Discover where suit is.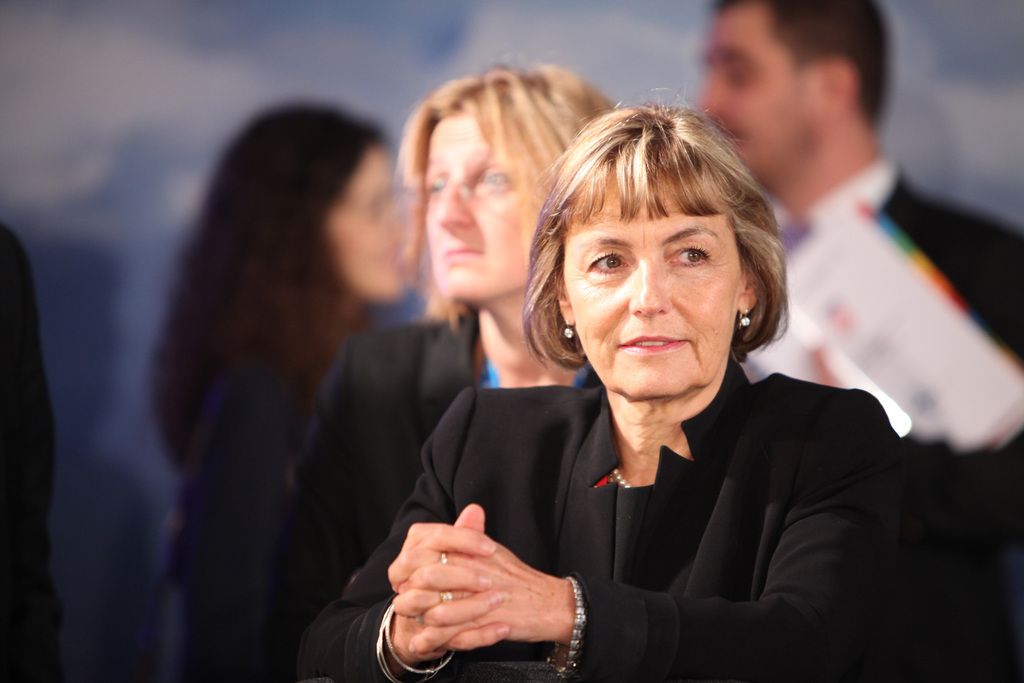
Discovered at bbox(340, 161, 941, 666).
